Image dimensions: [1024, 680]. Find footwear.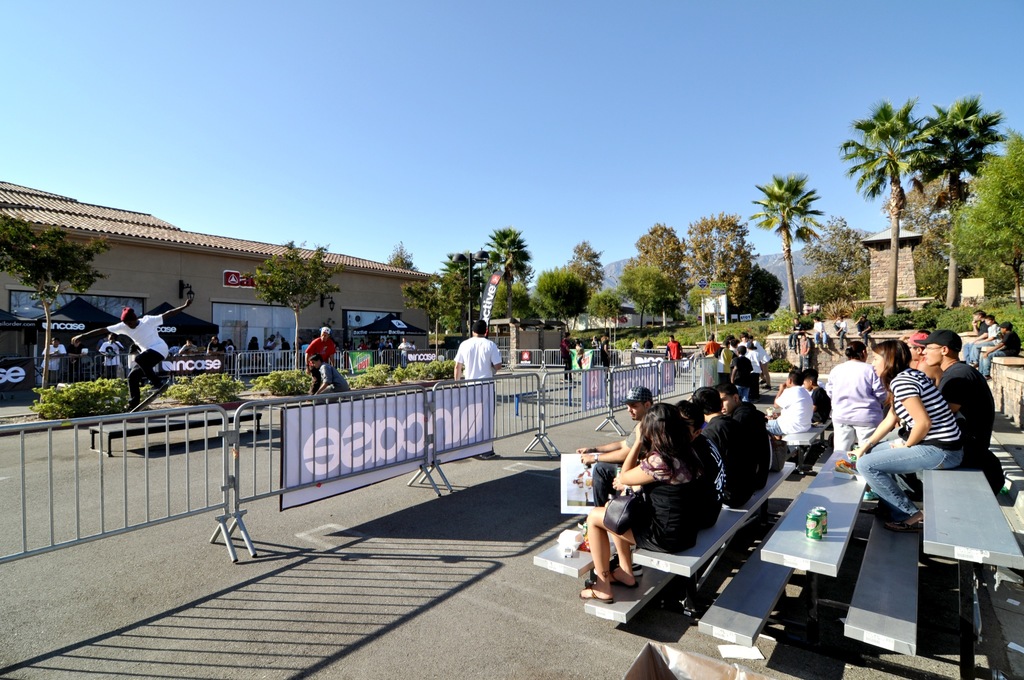
(602,569,636,592).
